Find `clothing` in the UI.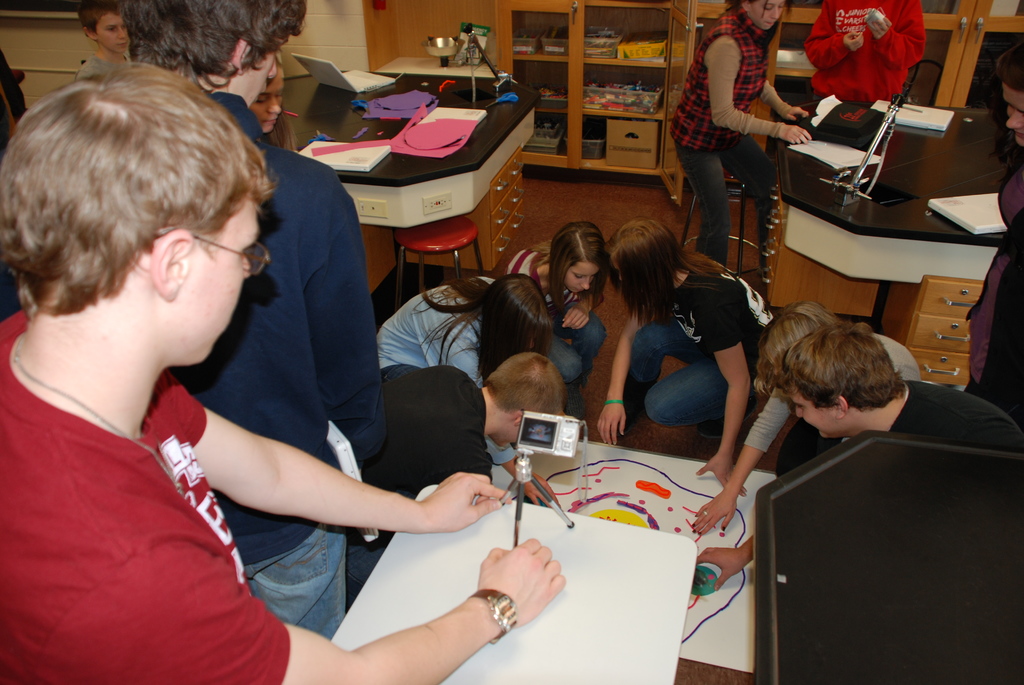
UI element at [x1=372, y1=277, x2=523, y2=463].
